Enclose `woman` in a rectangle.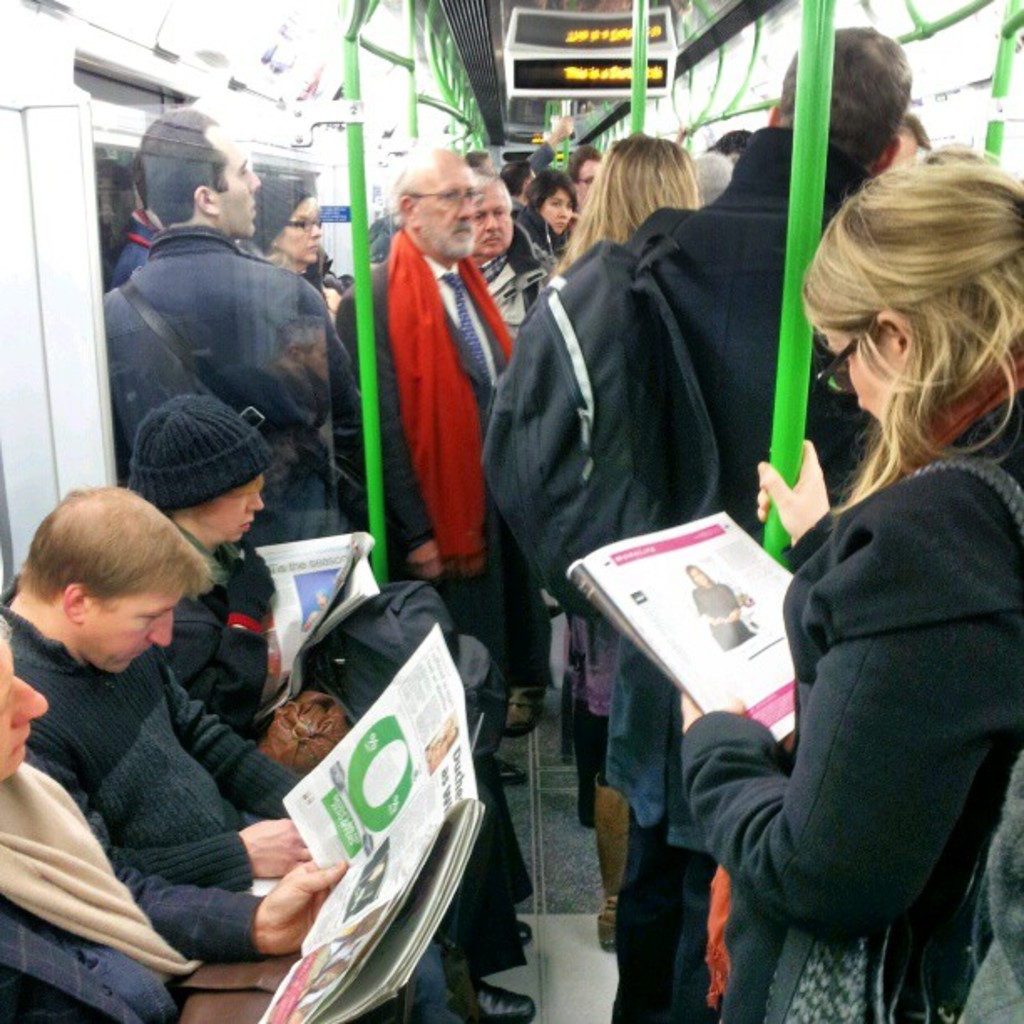
{"x1": 684, "y1": 557, "x2": 758, "y2": 653}.
